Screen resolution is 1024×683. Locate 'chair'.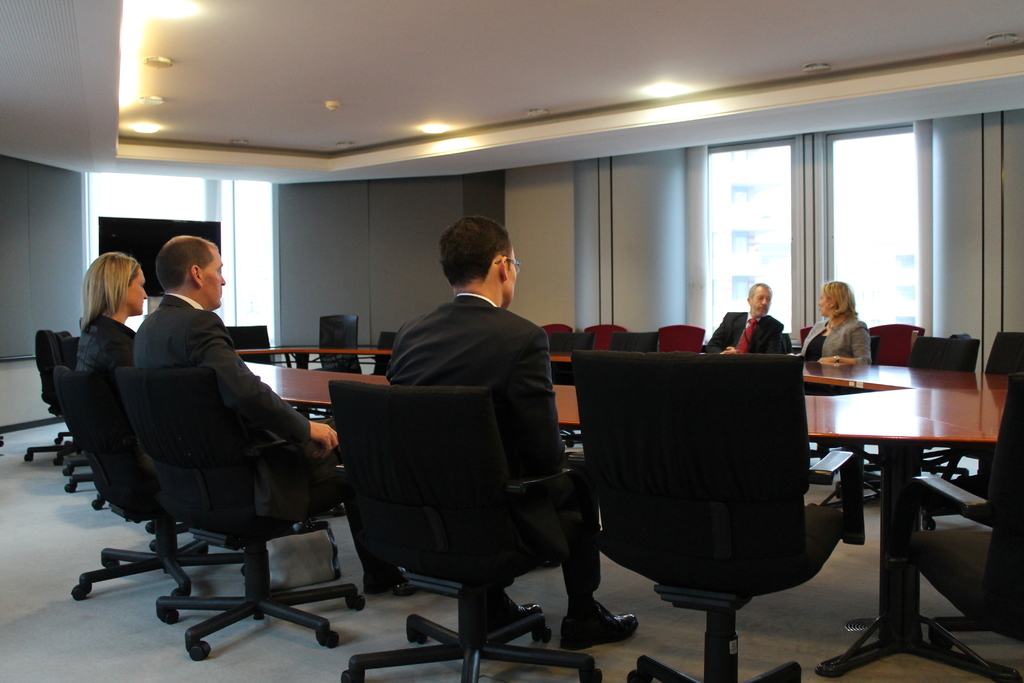
[x1=941, y1=329, x2=1023, y2=491].
